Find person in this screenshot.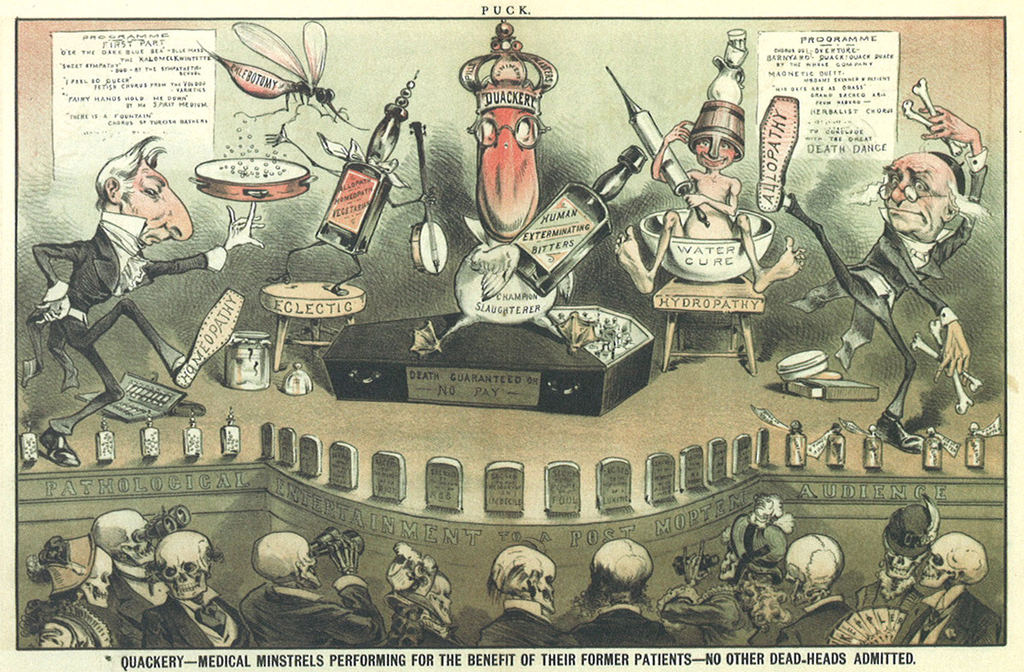
The bounding box for person is region(612, 99, 807, 297).
